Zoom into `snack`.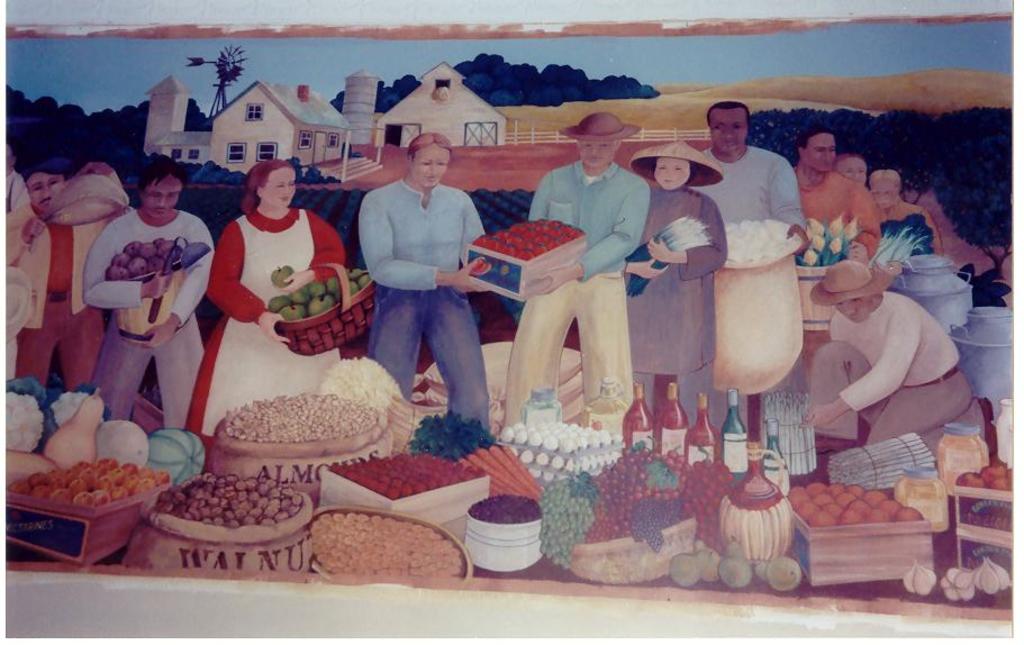
Zoom target: locate(0, 387, 92, 457).
